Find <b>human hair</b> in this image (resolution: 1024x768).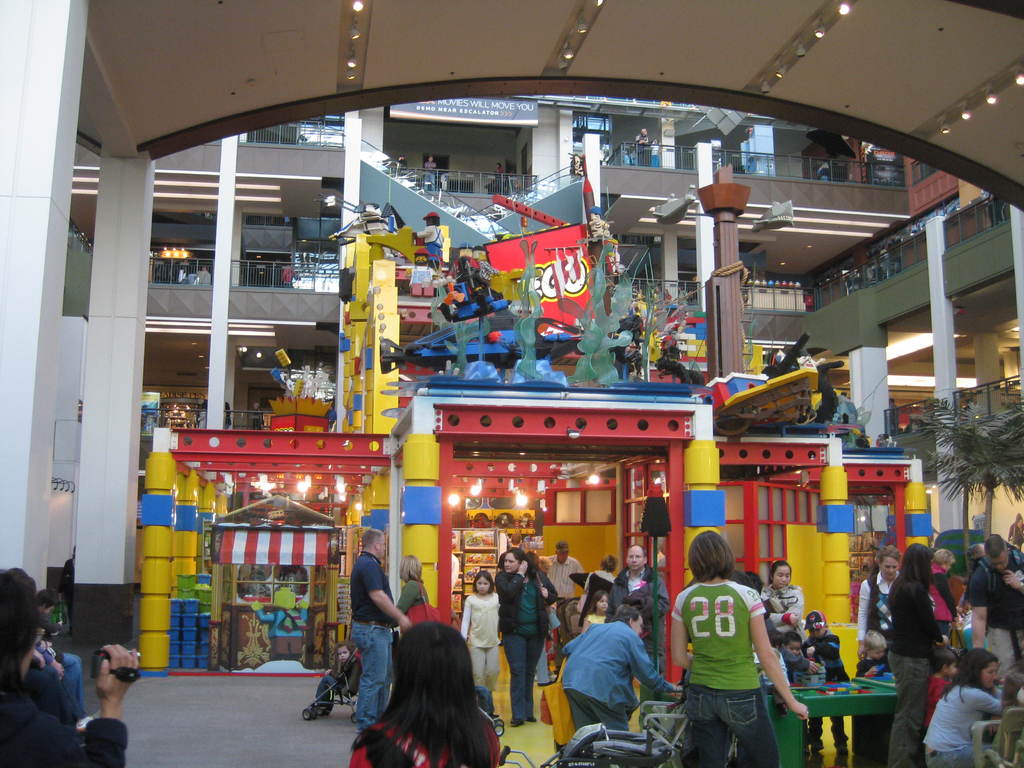
box(473, 570, 494, 590).
